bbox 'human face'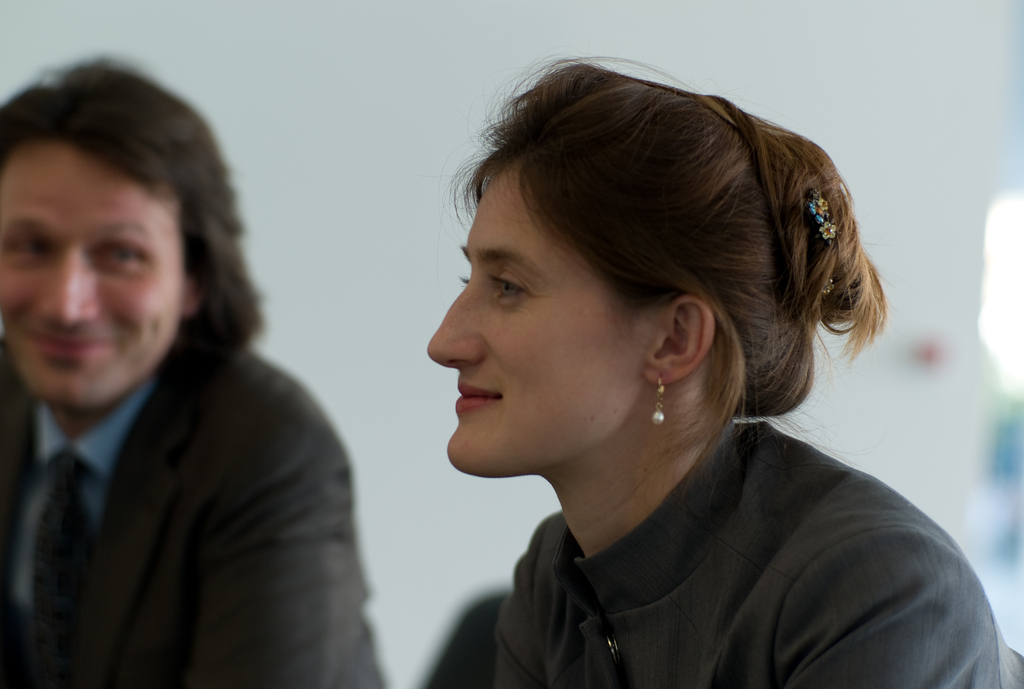
(424,166,630,479)
